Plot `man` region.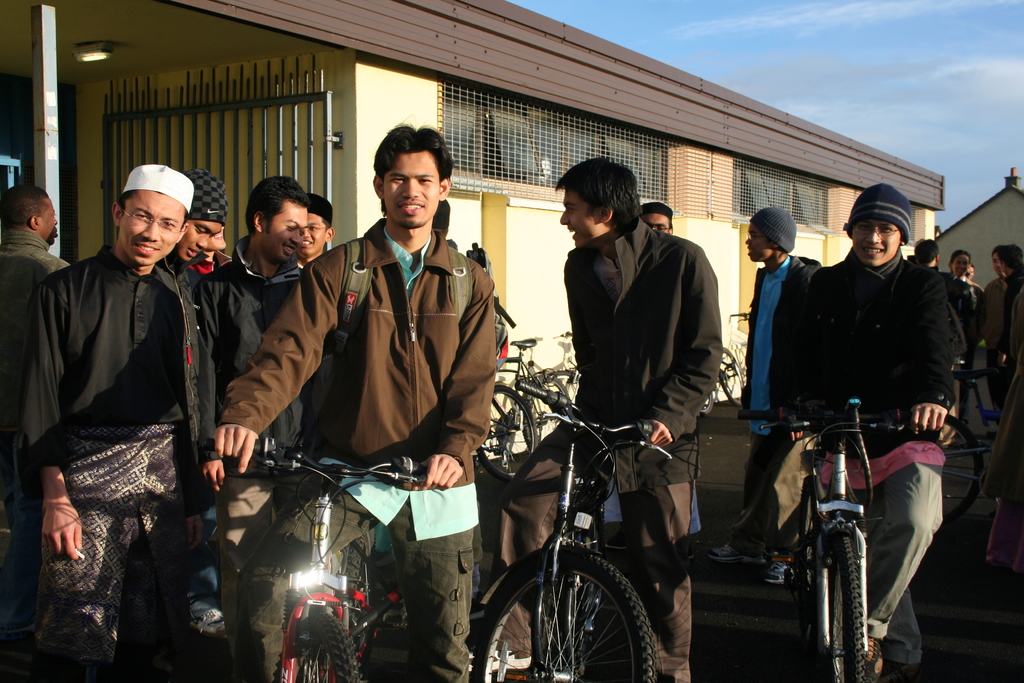
Plotted at (x1=209, y1=174, x2=307, y2=614).
